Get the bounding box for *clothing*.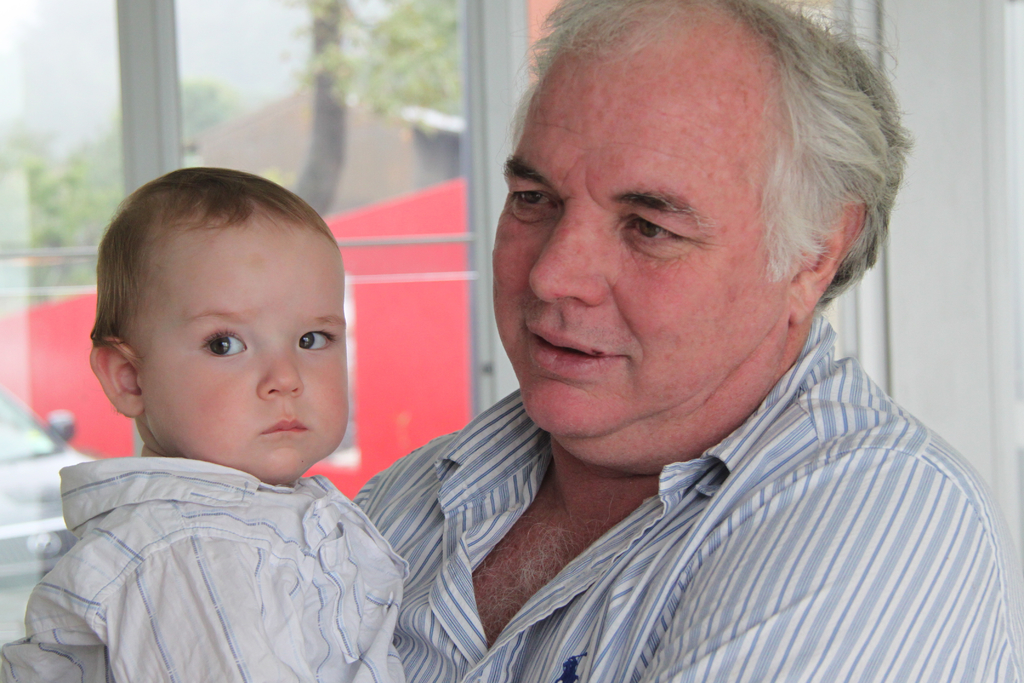
[349,309,1023,682].
